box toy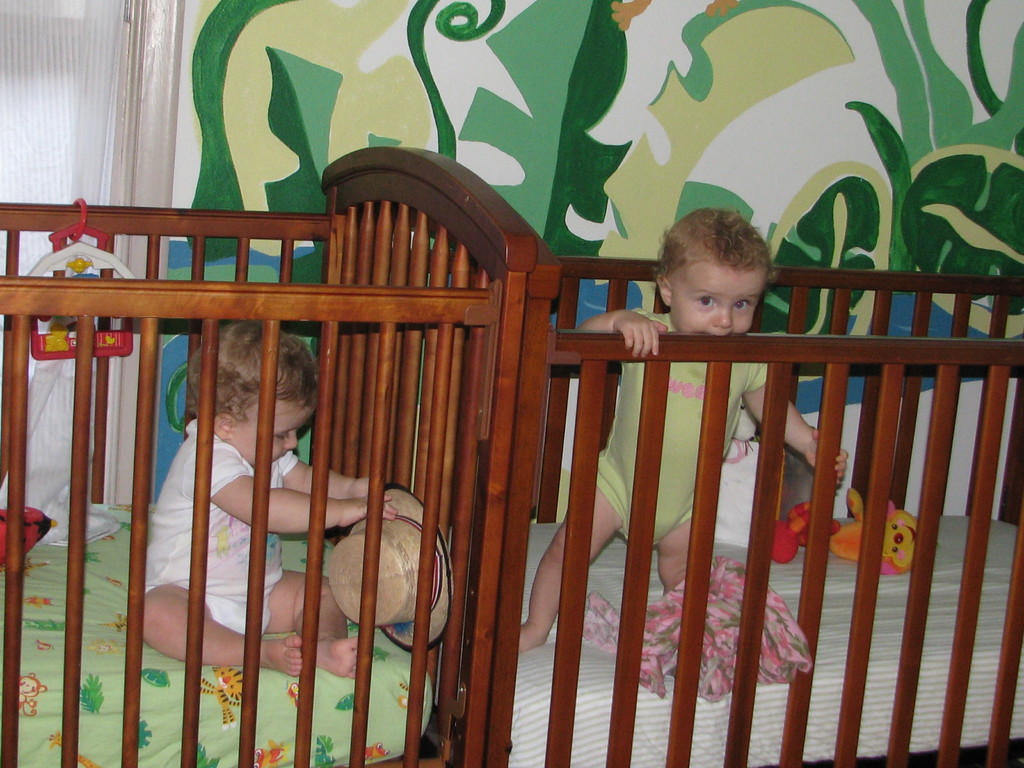
[31,198,134,359]
